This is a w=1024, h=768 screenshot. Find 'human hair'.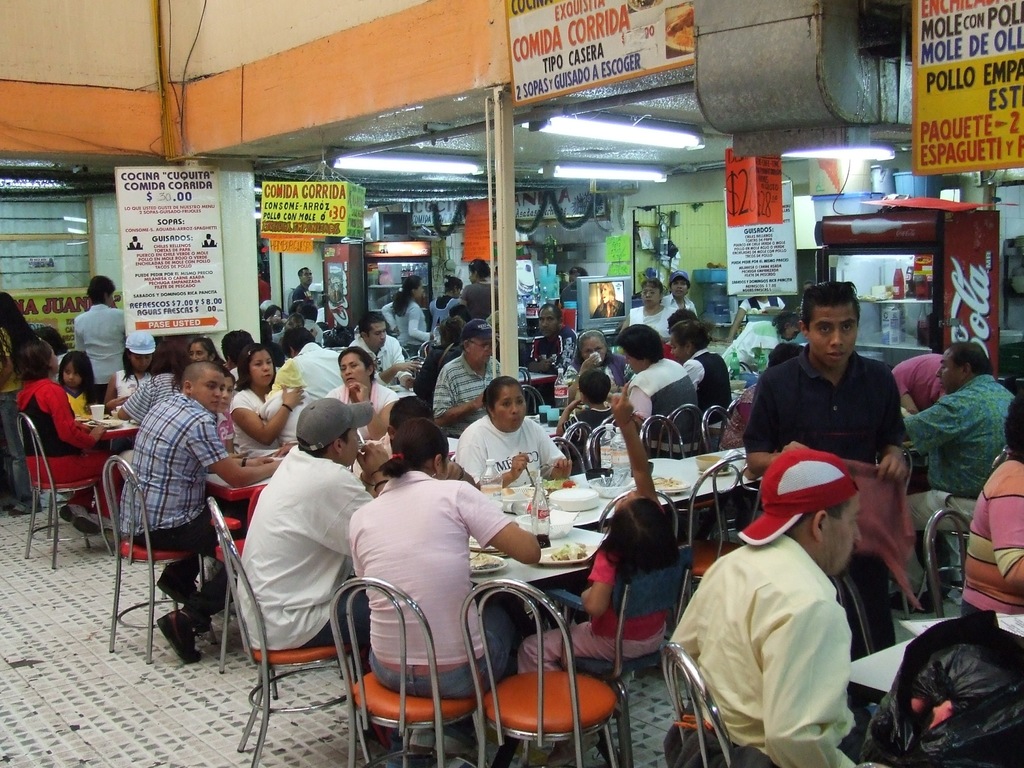
Bounding box: bbox(1, 295, 35, 357).
